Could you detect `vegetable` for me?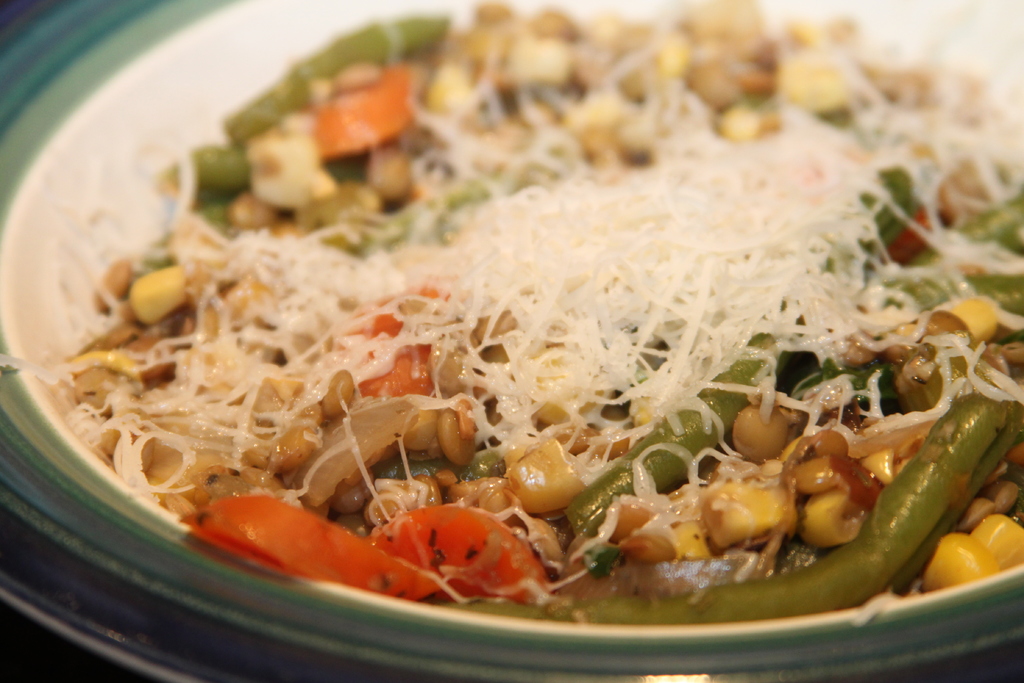
Detection result: left=564, top=396, right=1018, bottom=622.
